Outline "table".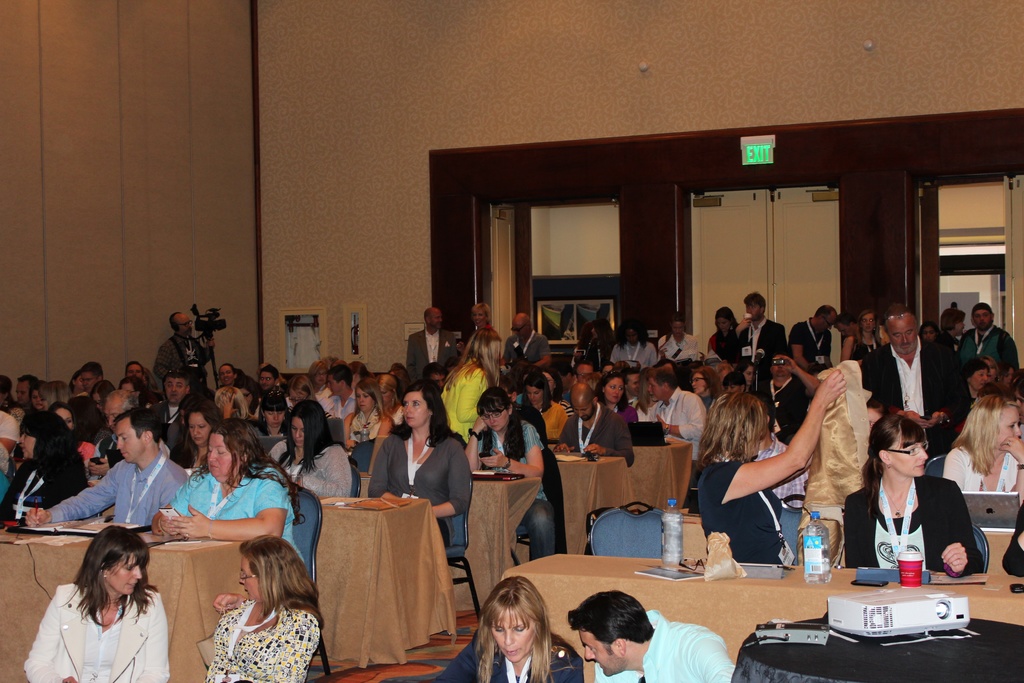
Outline: locate(630, 432, 698, 508).
